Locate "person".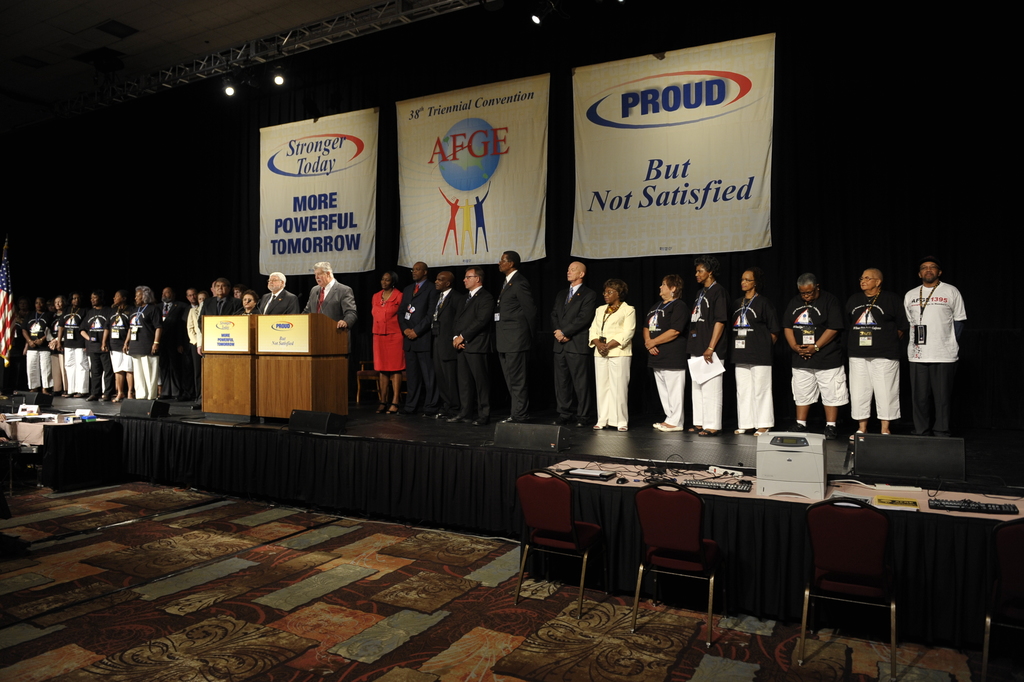
Bounding box: (x1=360, y1=257, x2=410, y2=409).
